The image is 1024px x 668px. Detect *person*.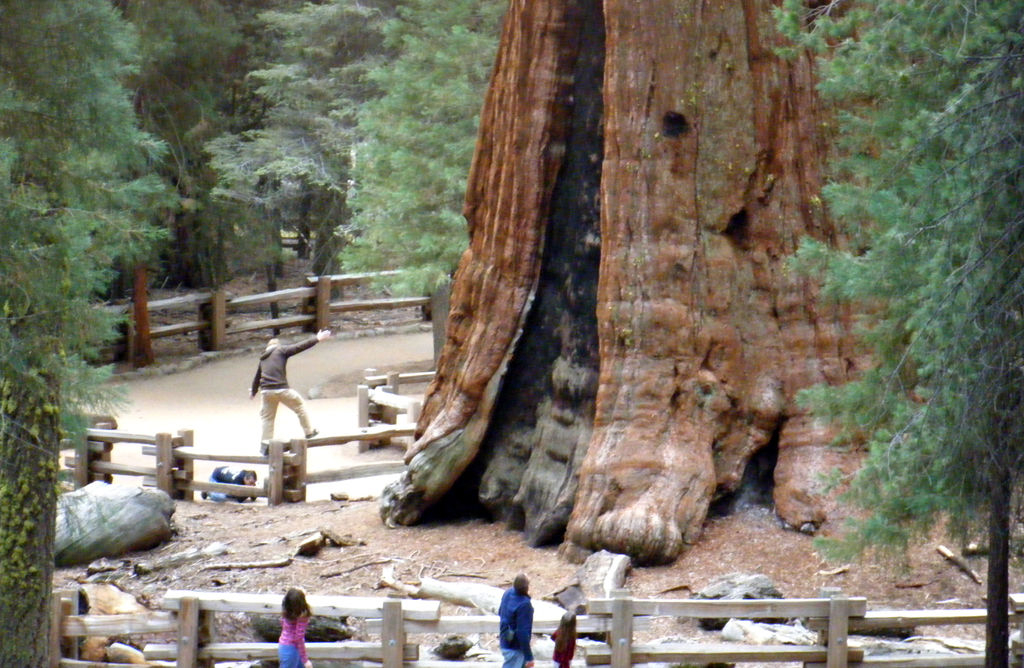
Detection: pyautogui.locateOnScreen(547, 610, 582, 667).
